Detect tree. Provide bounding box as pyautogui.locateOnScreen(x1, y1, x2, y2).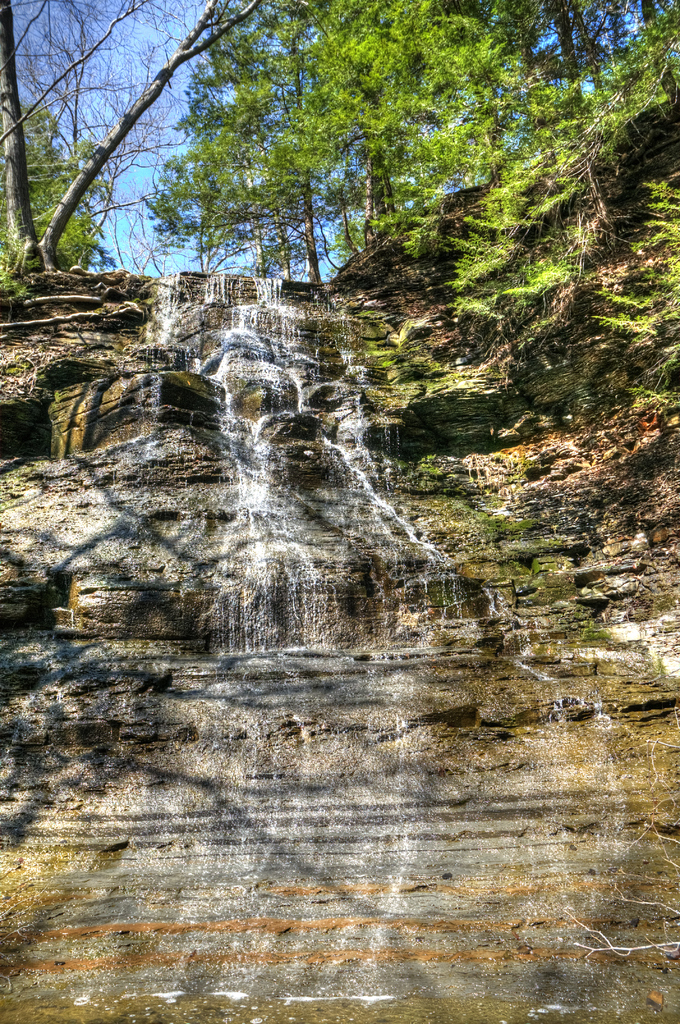
pyautogui.locateOnScreen(129, 0, 679, 288).
